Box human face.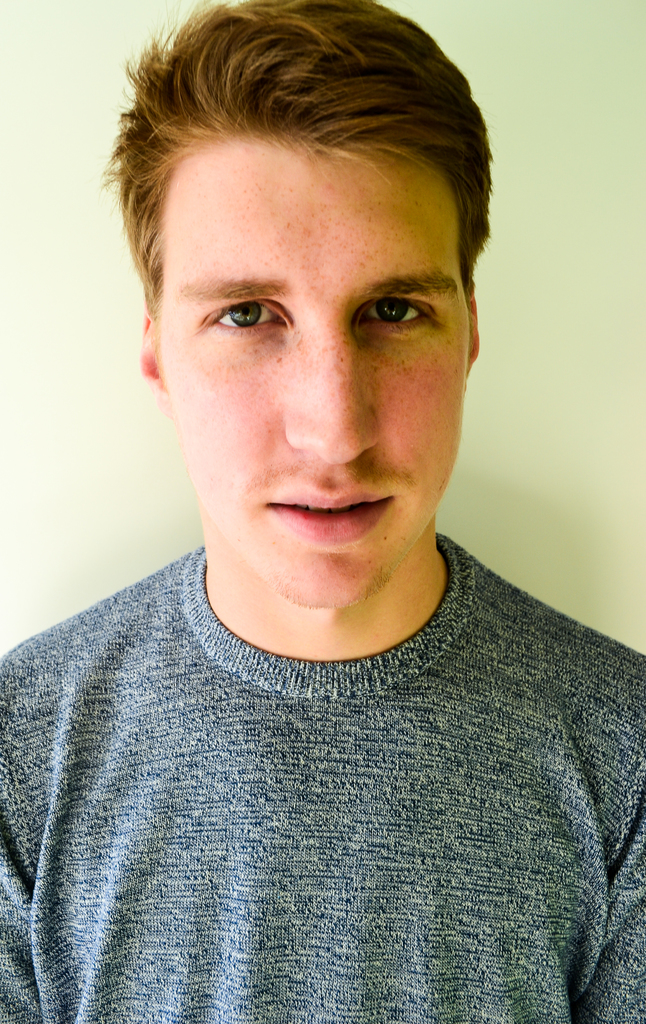
l=159, t=146, r=469, b=609.
